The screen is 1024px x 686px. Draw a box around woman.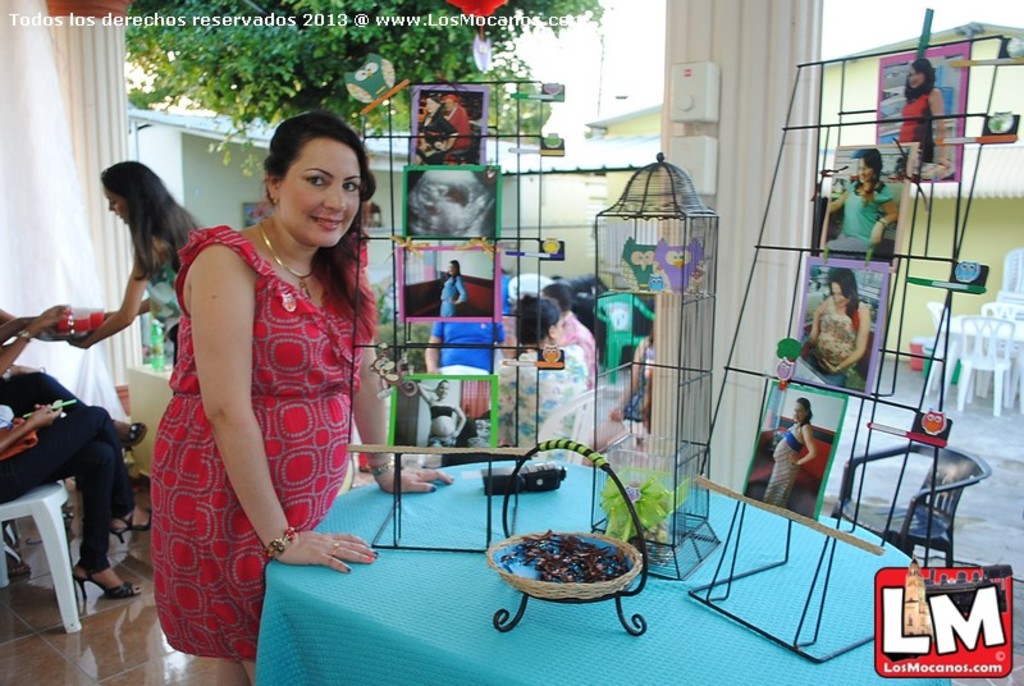
(x1=767, y1=399, x2=818, y2=507).
